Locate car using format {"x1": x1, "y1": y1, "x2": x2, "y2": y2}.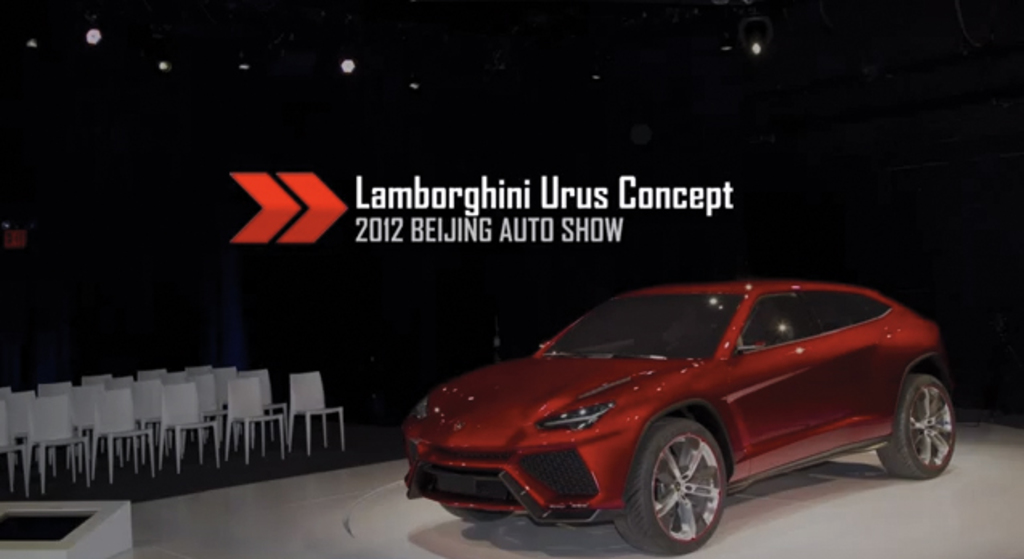
{"x1": 401, "y1": 278, "x2": 961, "y2": 557}.
